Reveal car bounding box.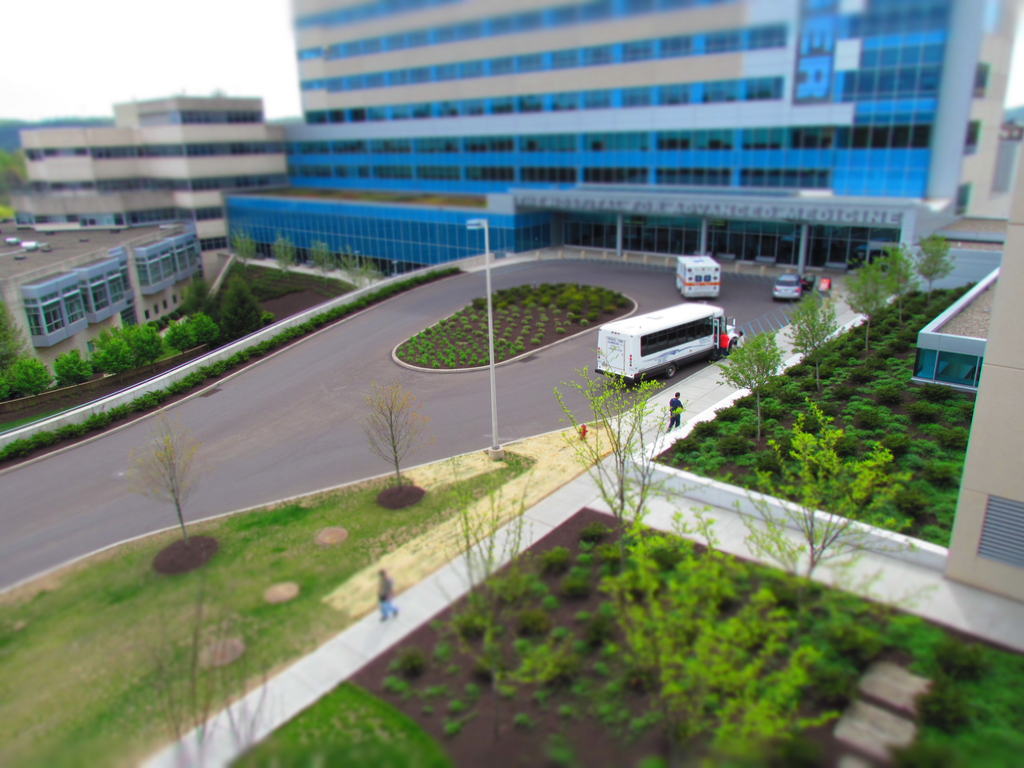
Revealed: 797/272/816/289.
